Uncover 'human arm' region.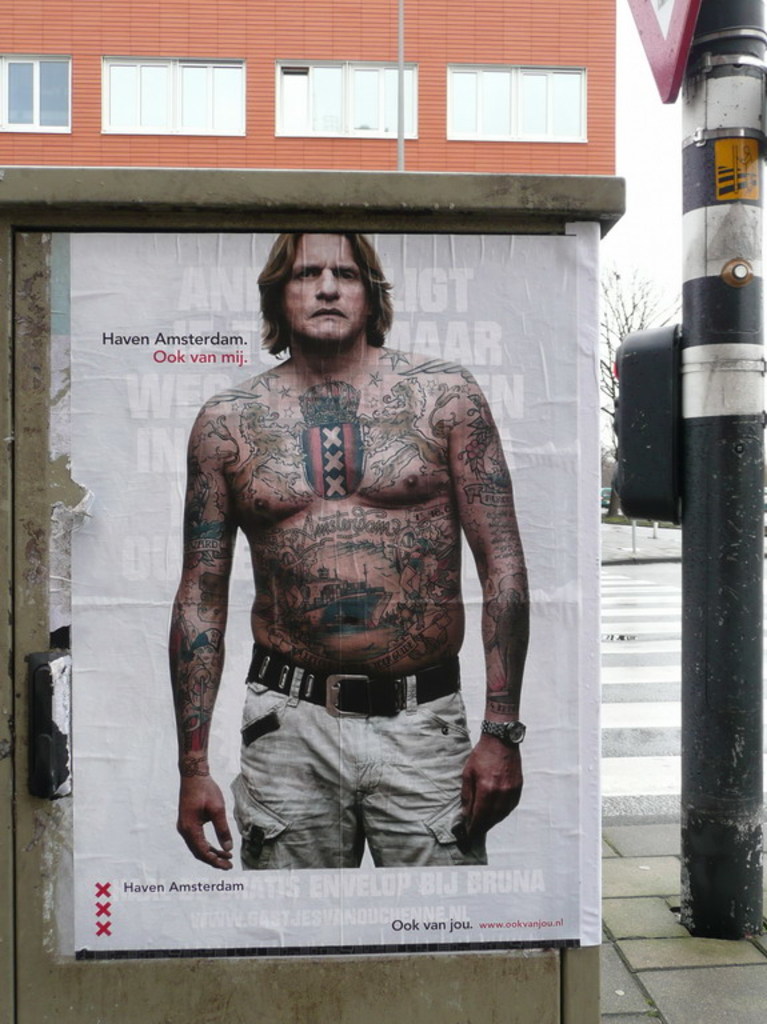
Uncovered: [left=452, top=388, right=534, bottom=813].
